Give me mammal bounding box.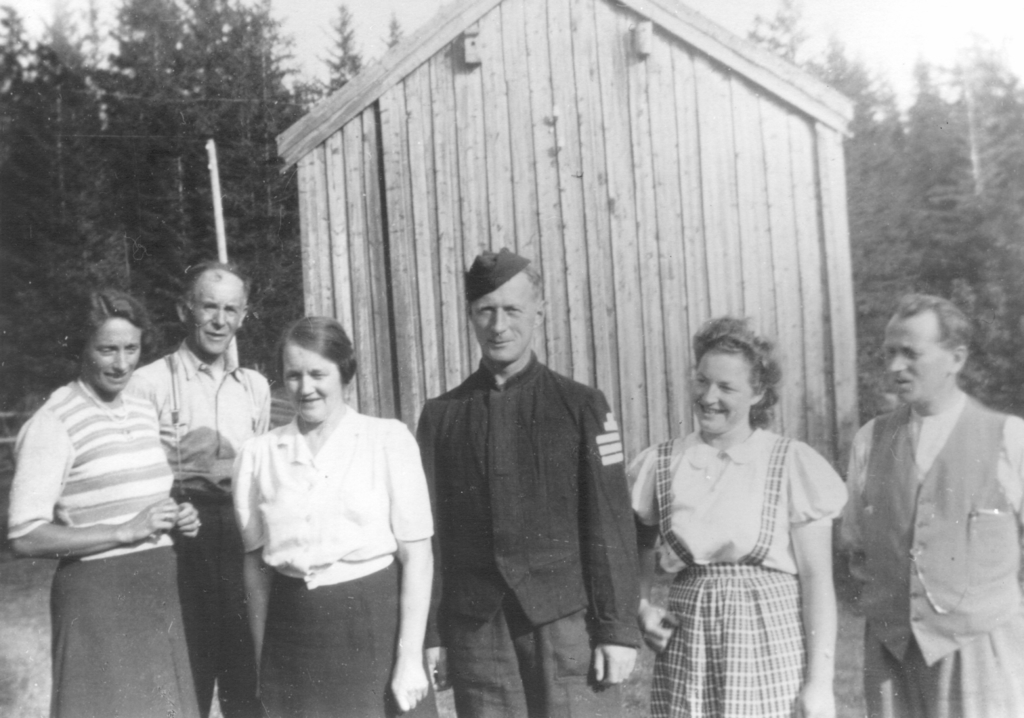
(238,318,433,717).
